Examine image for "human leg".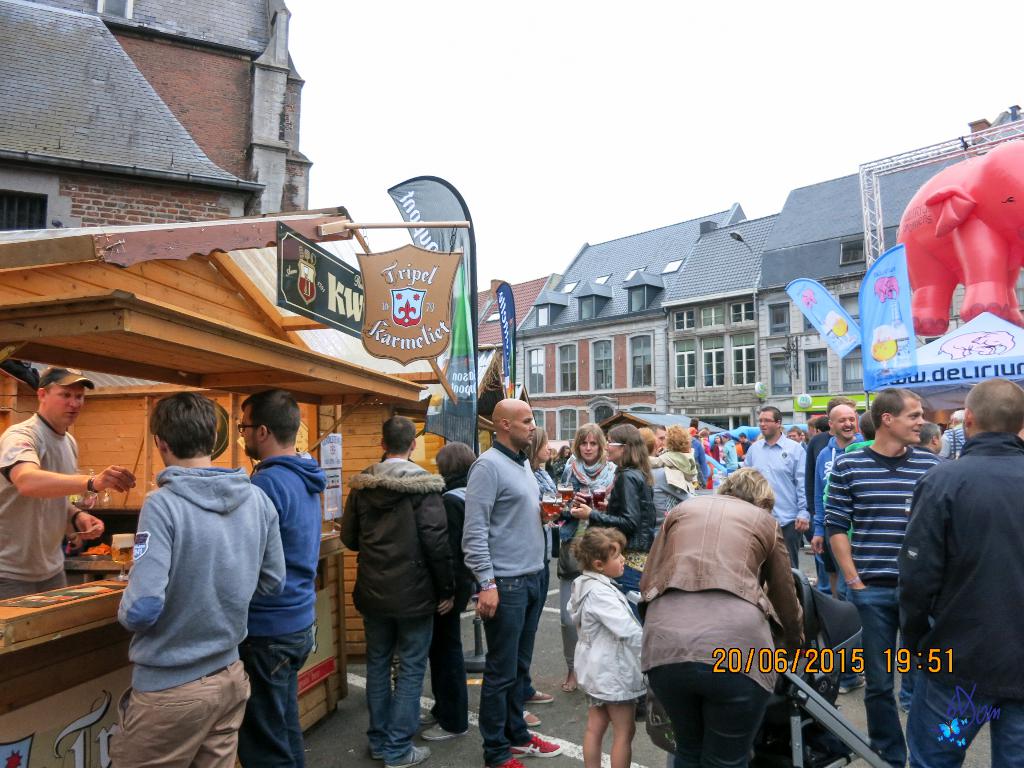
Examination result: 997,695,1023,762.
